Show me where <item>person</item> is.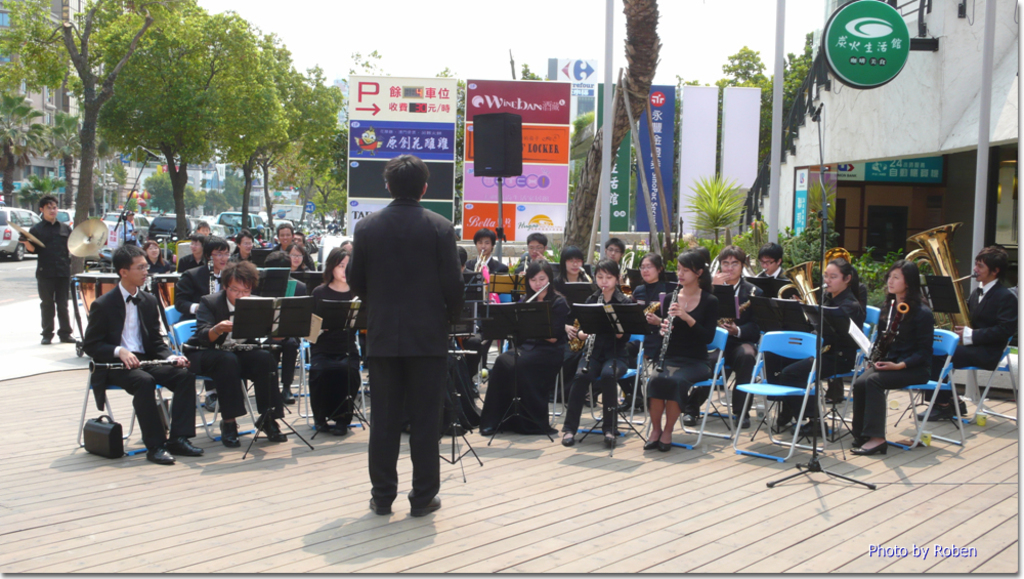
<item>person</item> is at x1=142 y1=237 x2=171 y2=275.
